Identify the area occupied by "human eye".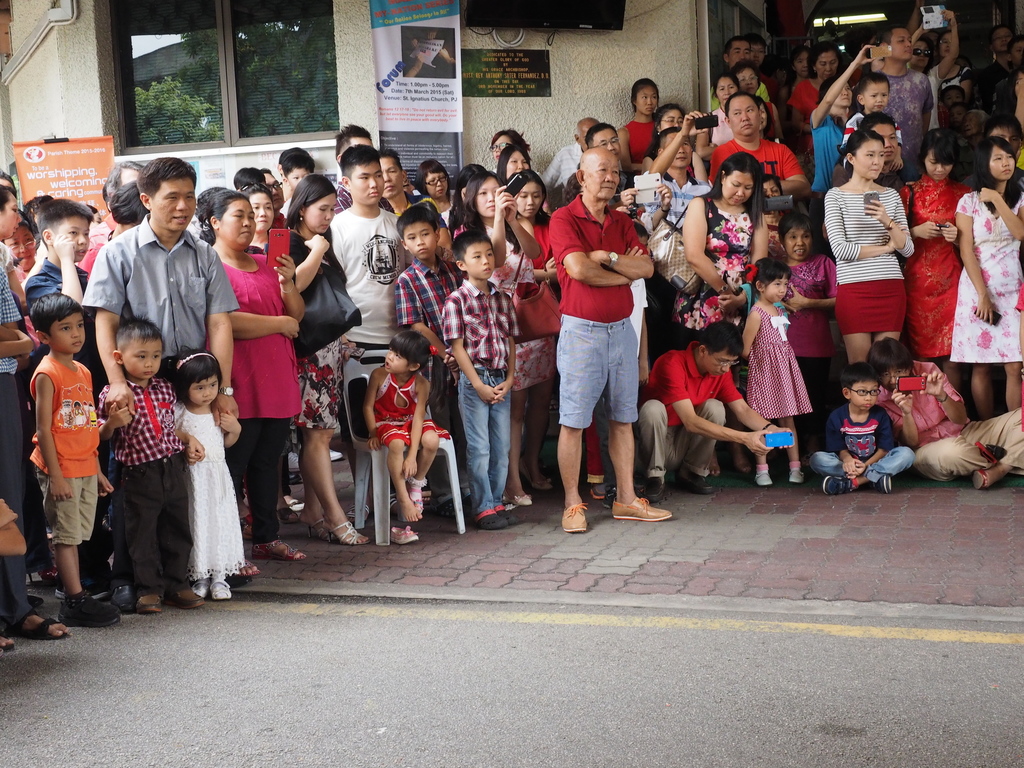
Area: {"x1": 816, "y1": 60, "x2": 826, "y2": 67}.
